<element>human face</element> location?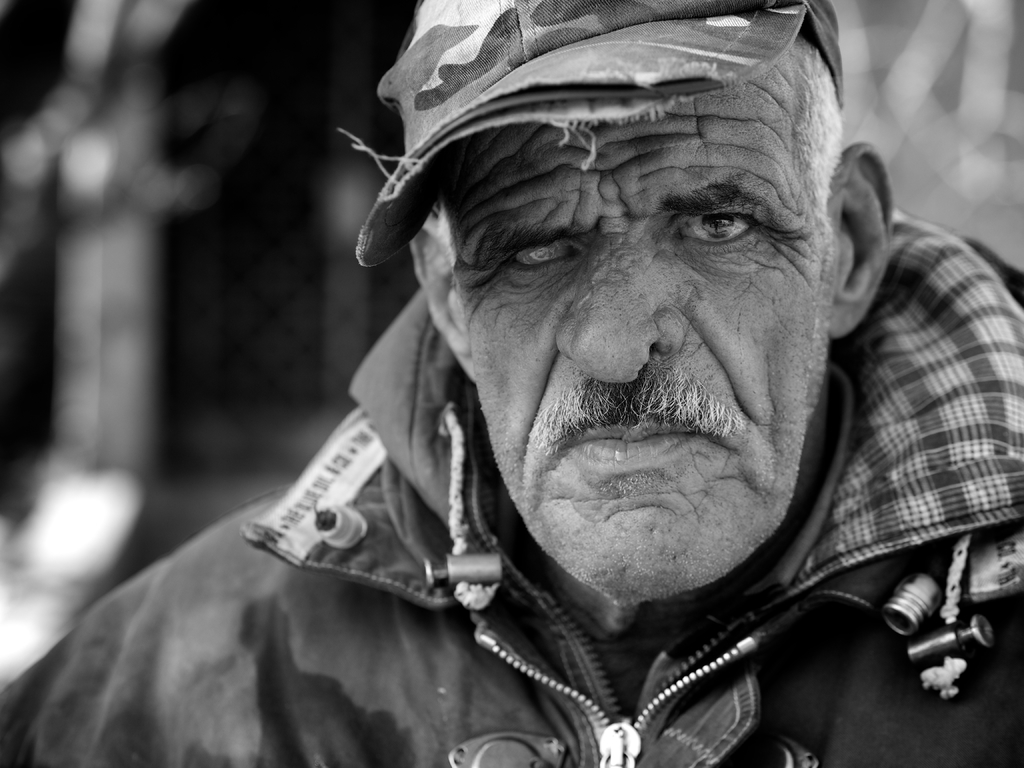
(447,49,831,600)
